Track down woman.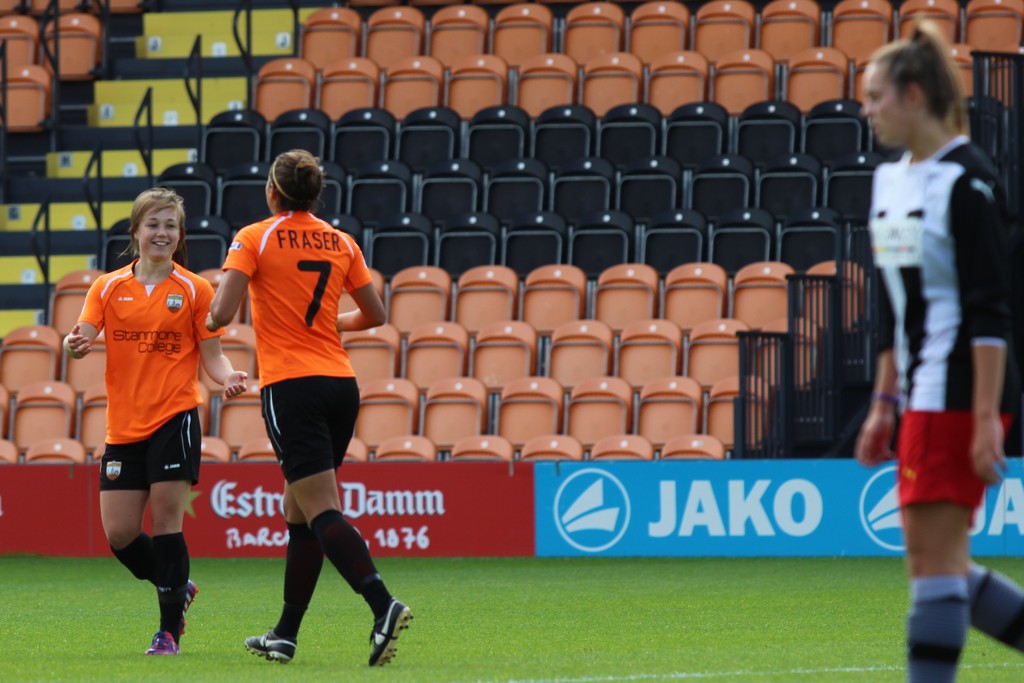
Tracked to (861, 22, 1023, 682).
